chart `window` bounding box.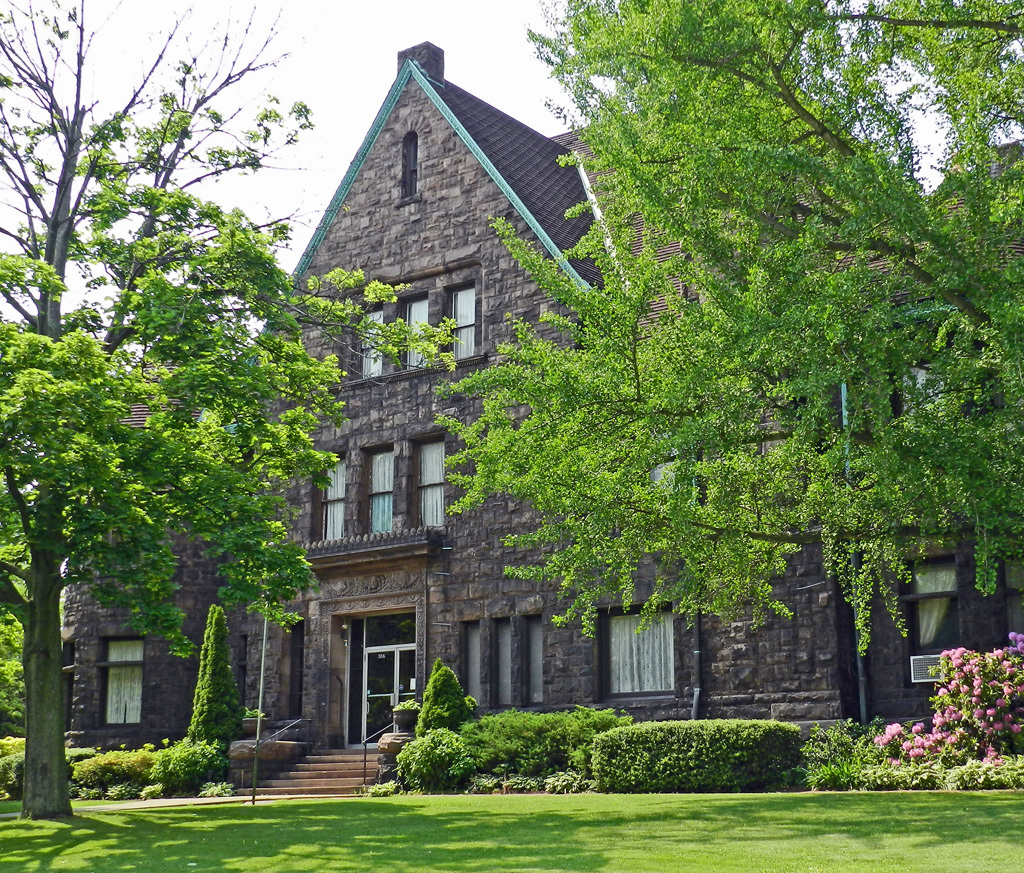
Charted: bbox=(399, 135, 428, 214).
